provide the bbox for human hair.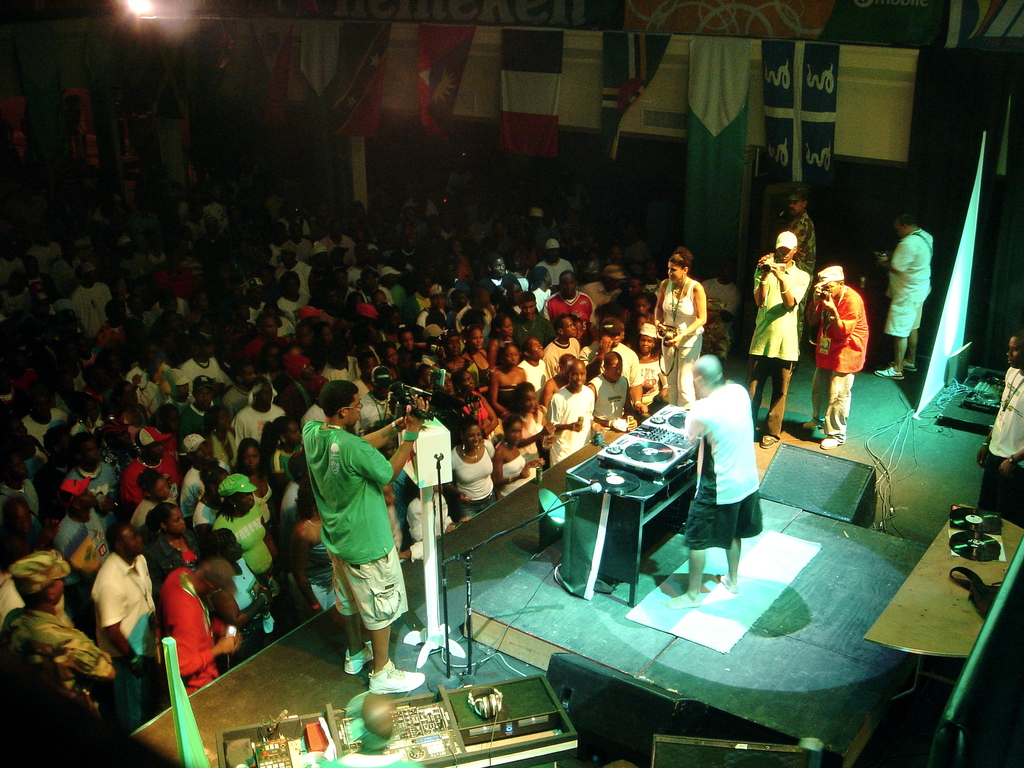
<region>144, 502, 177, 545</region>.
